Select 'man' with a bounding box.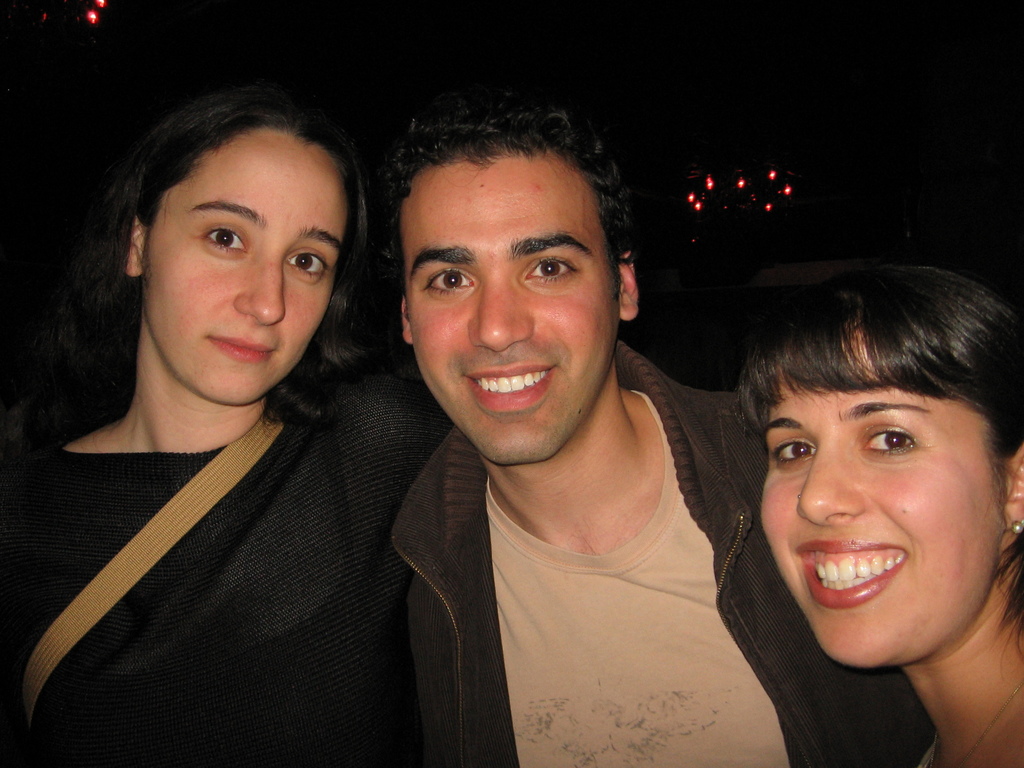
(left=324, top=100, right=810, bottom=750).
